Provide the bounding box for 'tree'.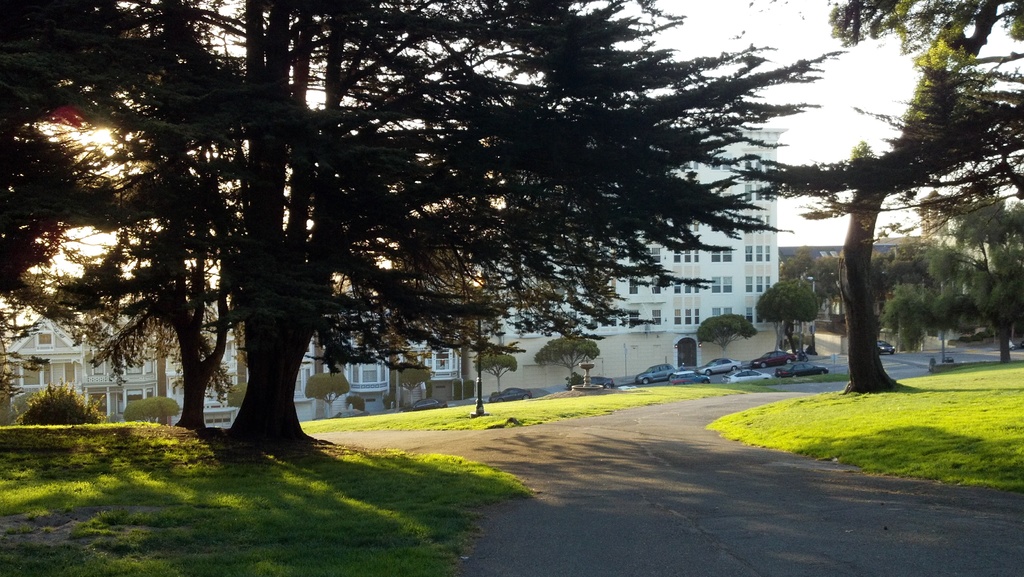
bbox(780, 246, 844, 325).
